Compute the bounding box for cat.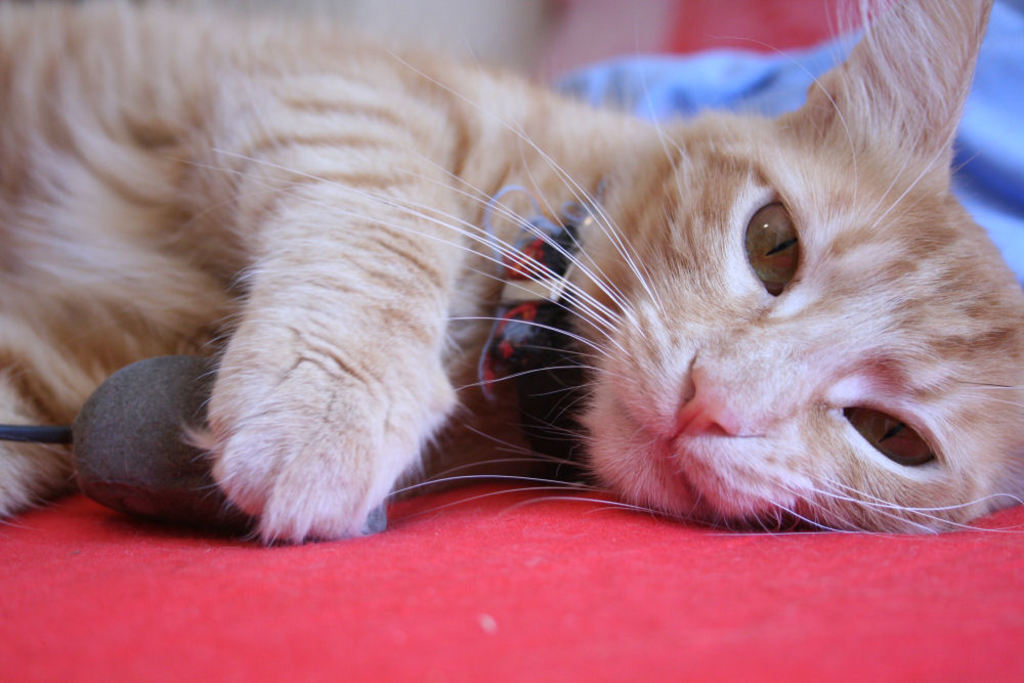
locate(0, 0, 1023, 554).
